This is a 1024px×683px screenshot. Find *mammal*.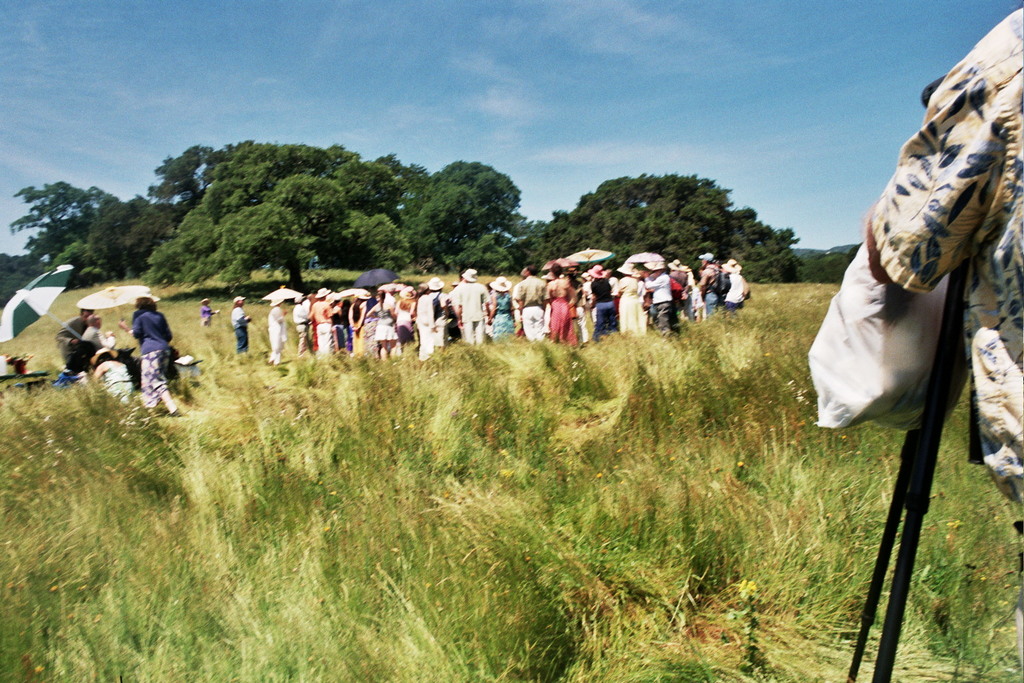
Bounding box: crop(230, 294, 255, 354).
